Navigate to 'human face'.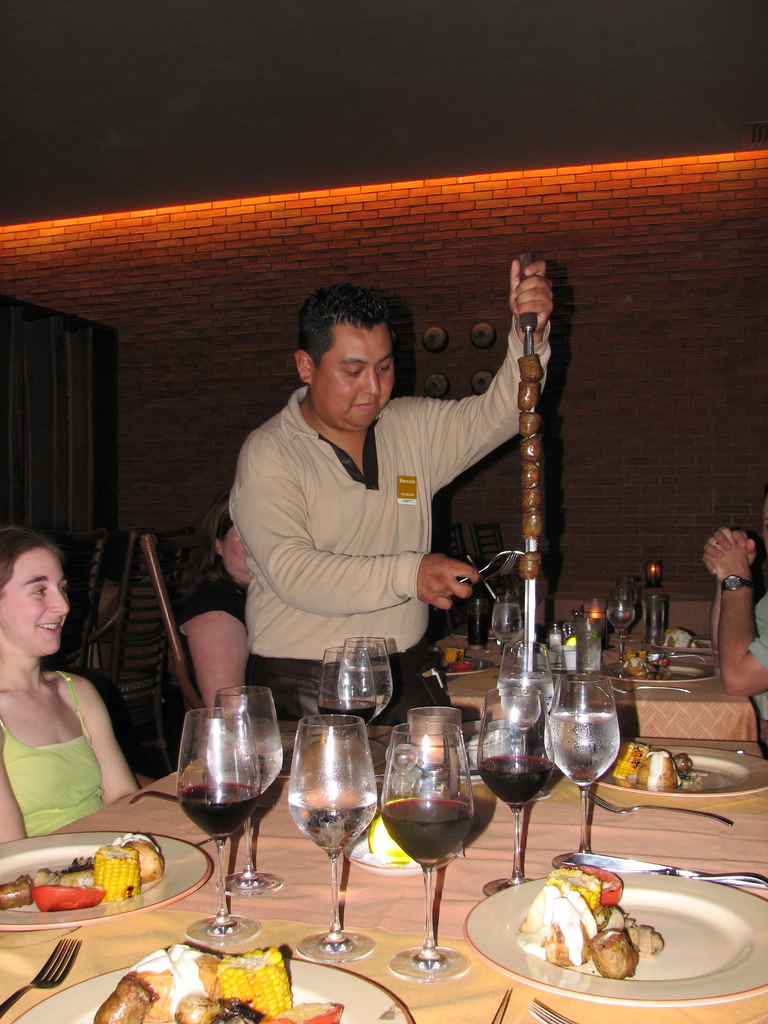
Navigation target: (x1=223, y1=525, x2=249, y2=579).
